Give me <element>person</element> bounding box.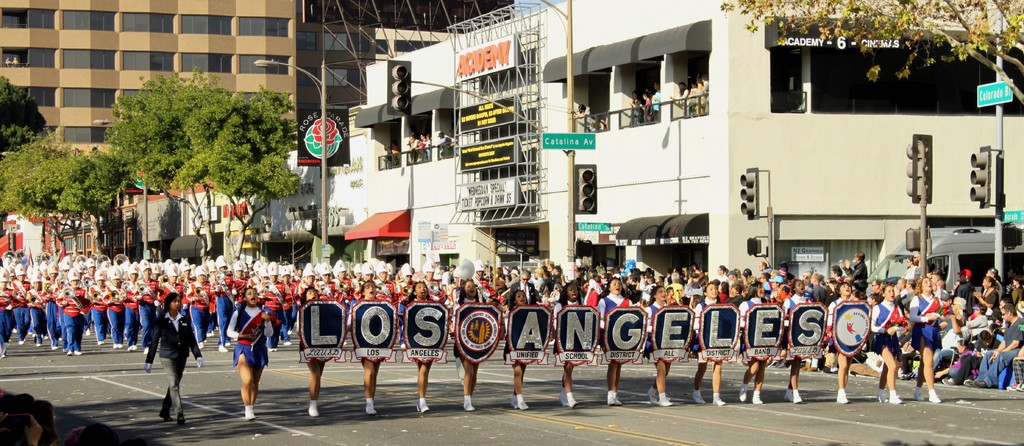
<bbox>225, 283, 276, 422</bbox>.
